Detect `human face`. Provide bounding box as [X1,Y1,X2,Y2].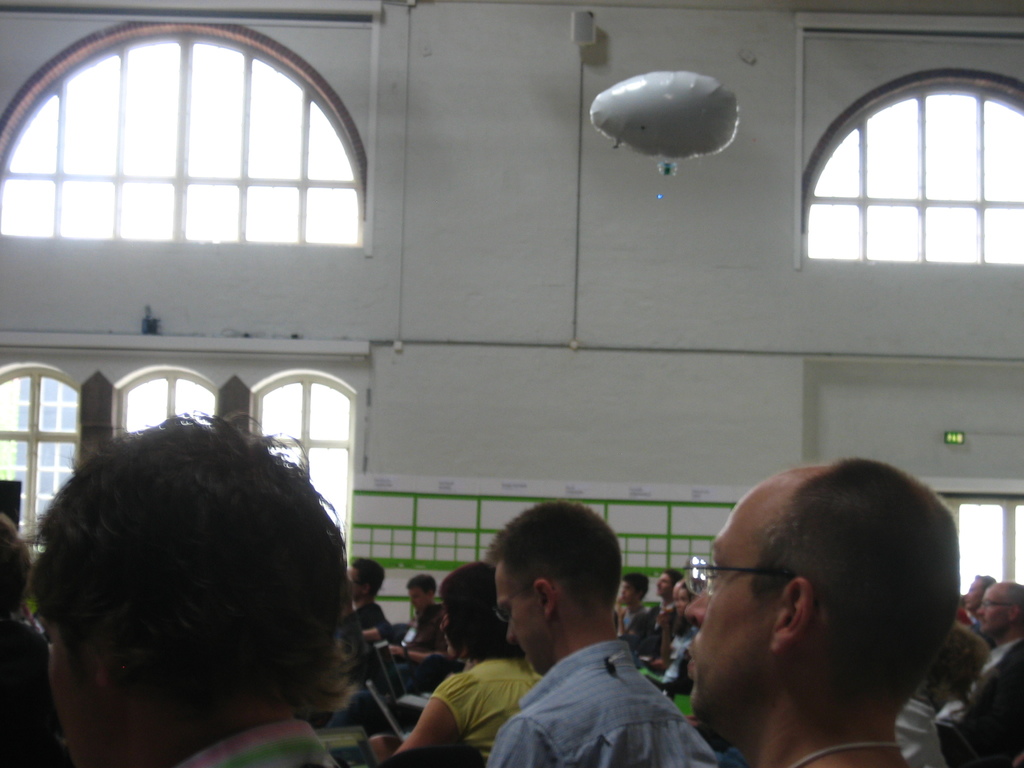
[621,584,636,605].
